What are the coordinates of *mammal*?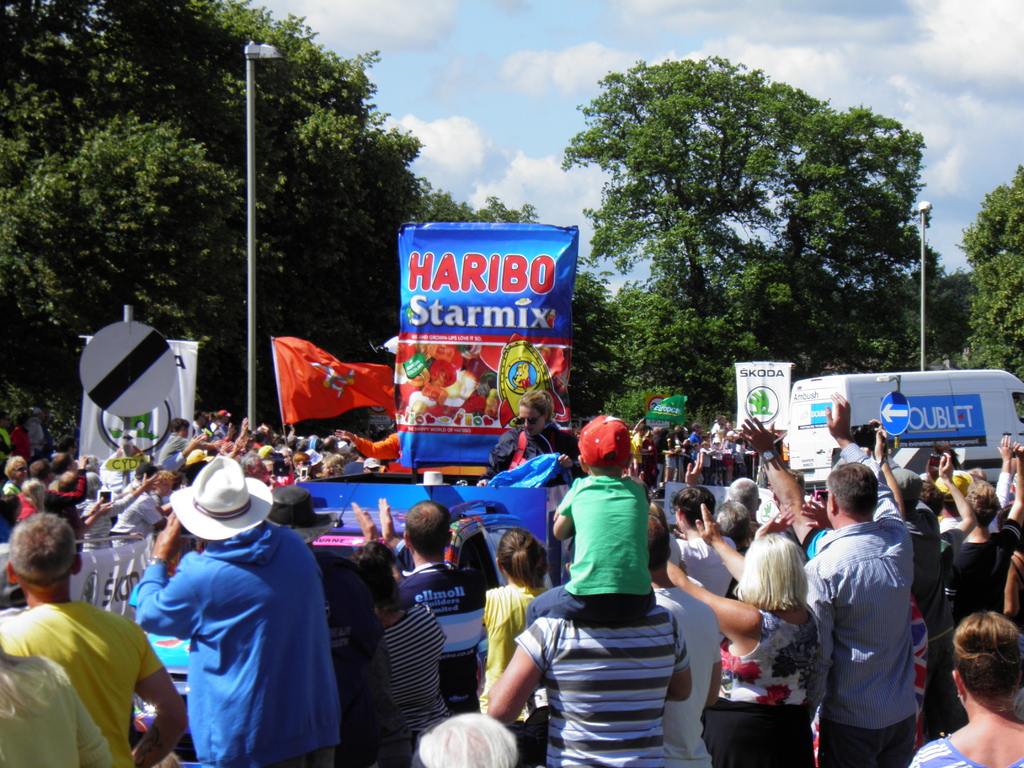
l=807, t=458, r=935, b=765.
